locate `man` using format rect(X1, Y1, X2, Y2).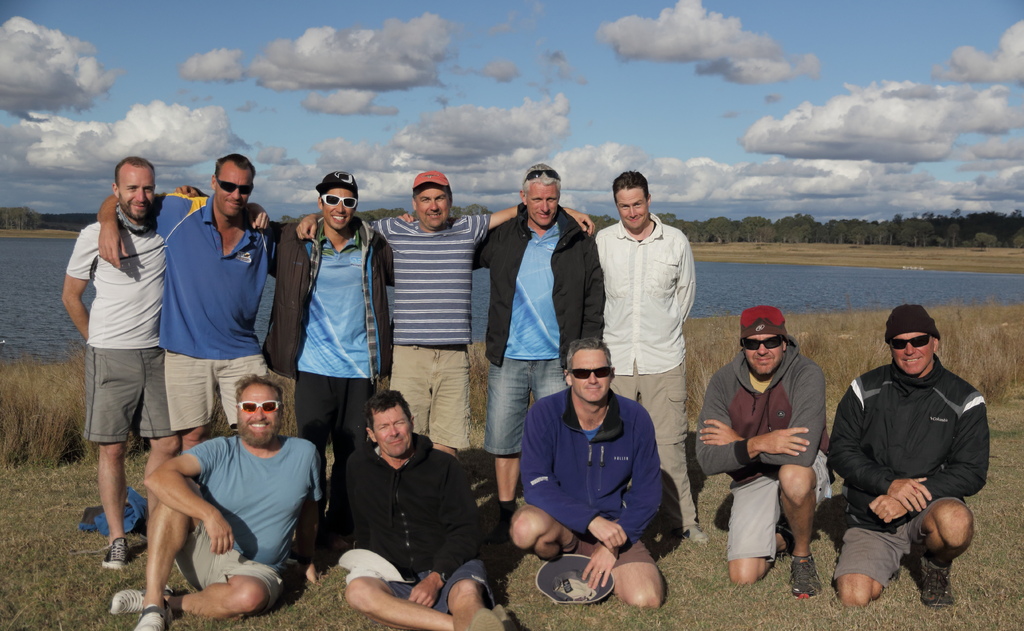
rect(289, 173, 617, 444).
